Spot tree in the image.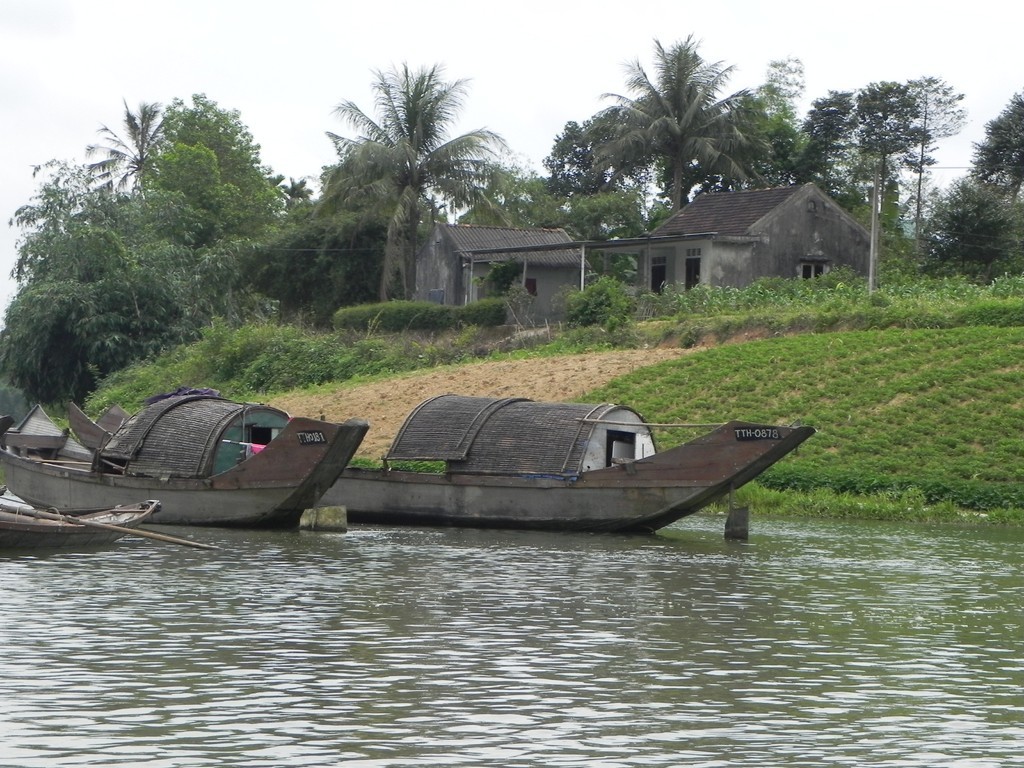
tree found at box=[854, 78, 934, 235].
